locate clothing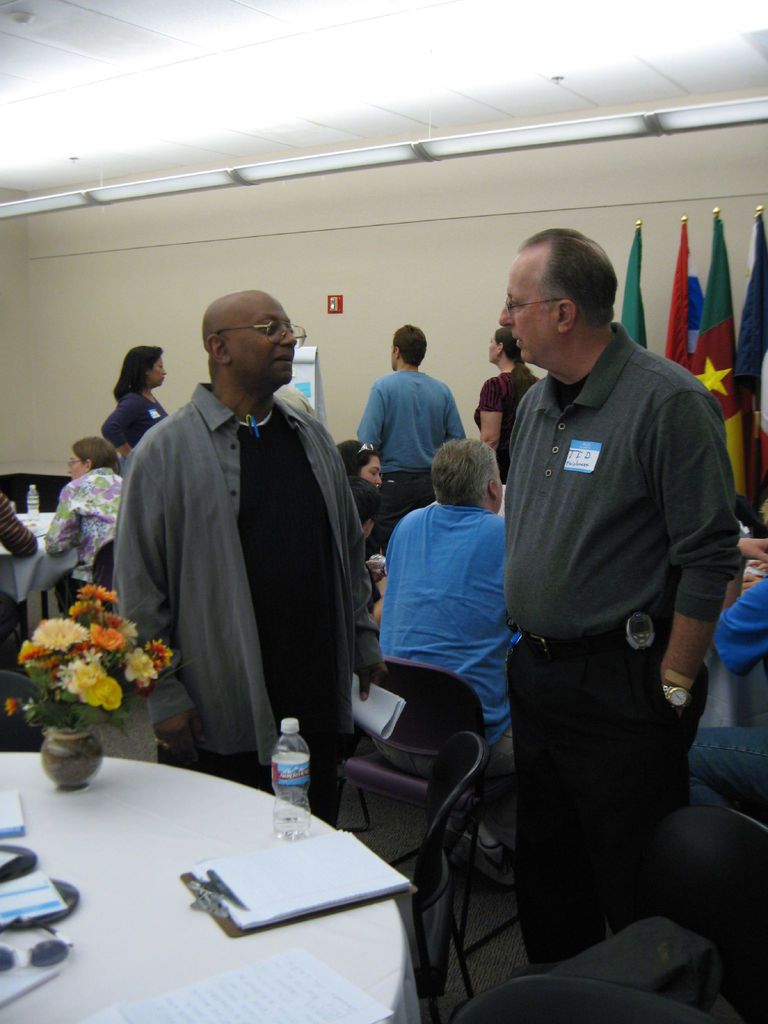
21 458 120 622
